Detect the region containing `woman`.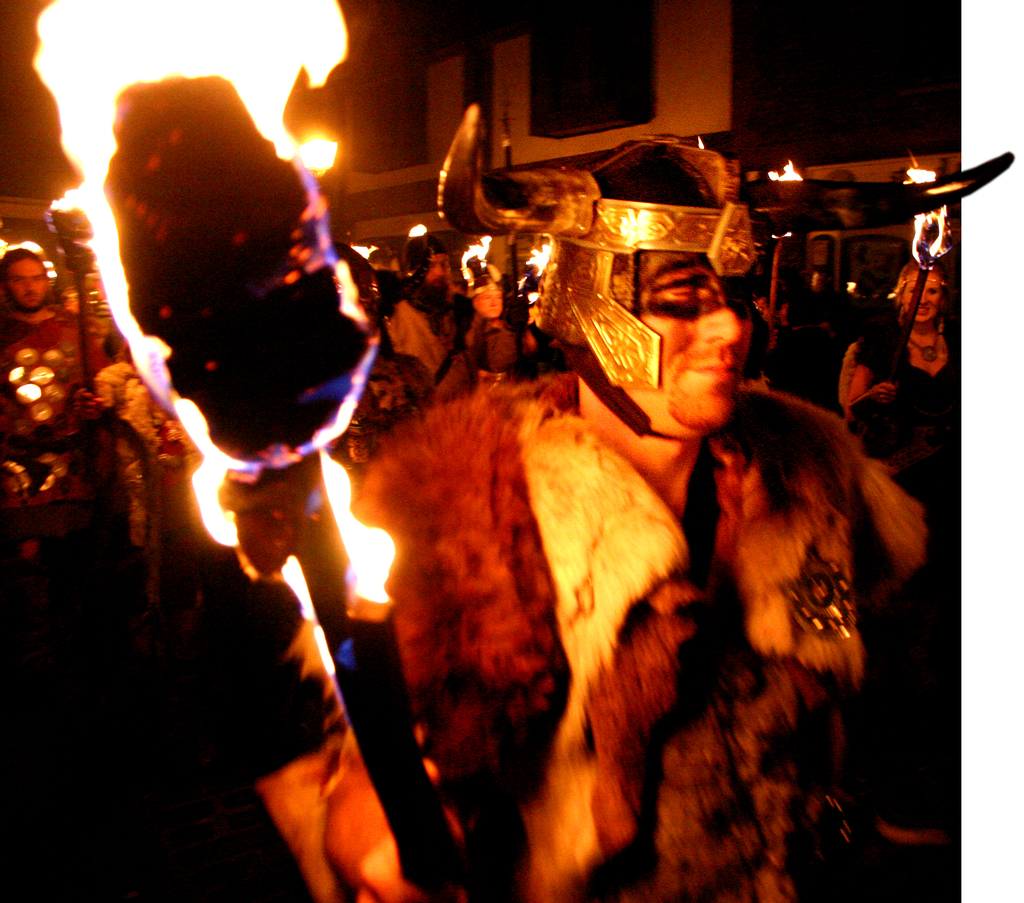
{"left": 849, "top": 255, "right": 972, "bottom": 438}.
